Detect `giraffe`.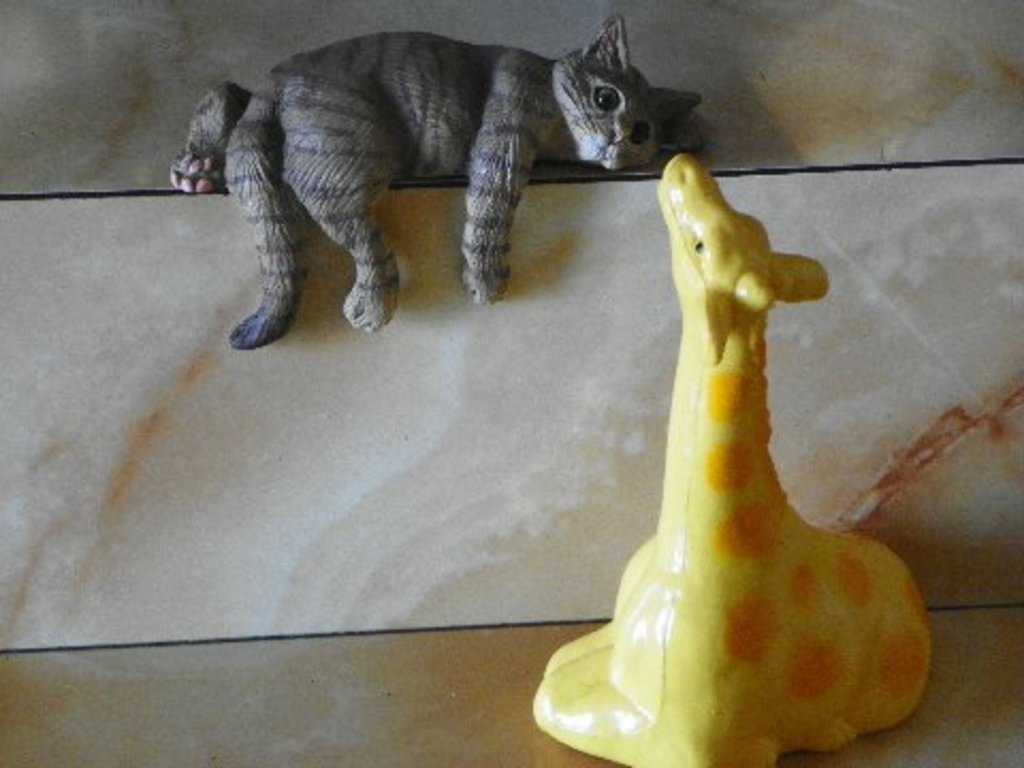
Detected at x1=533, y1=147, x2=930, y2=766.
